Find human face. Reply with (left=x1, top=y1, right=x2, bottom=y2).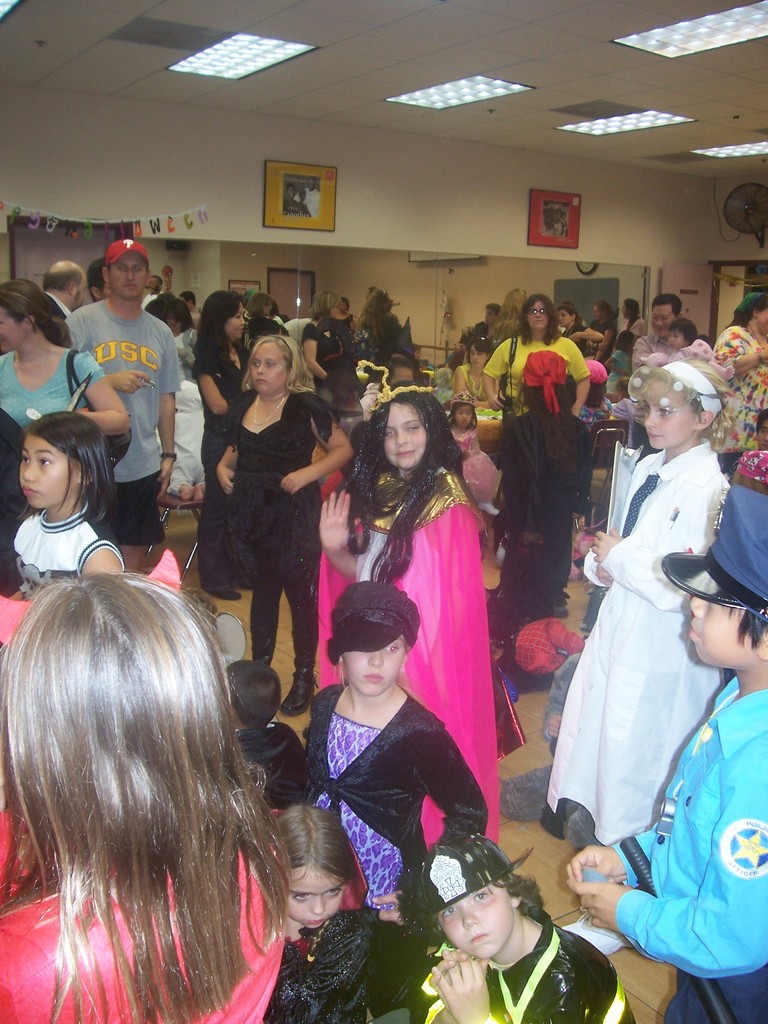
(left=109, top=255, right=148, bottom=300).
